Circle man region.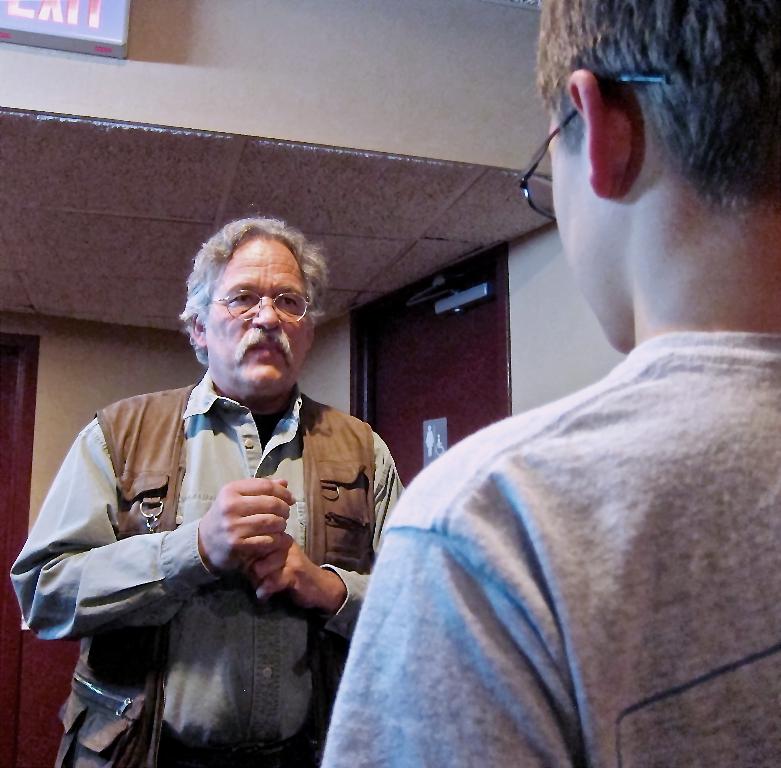
Region: BBox(319, 0, 780, 767).
